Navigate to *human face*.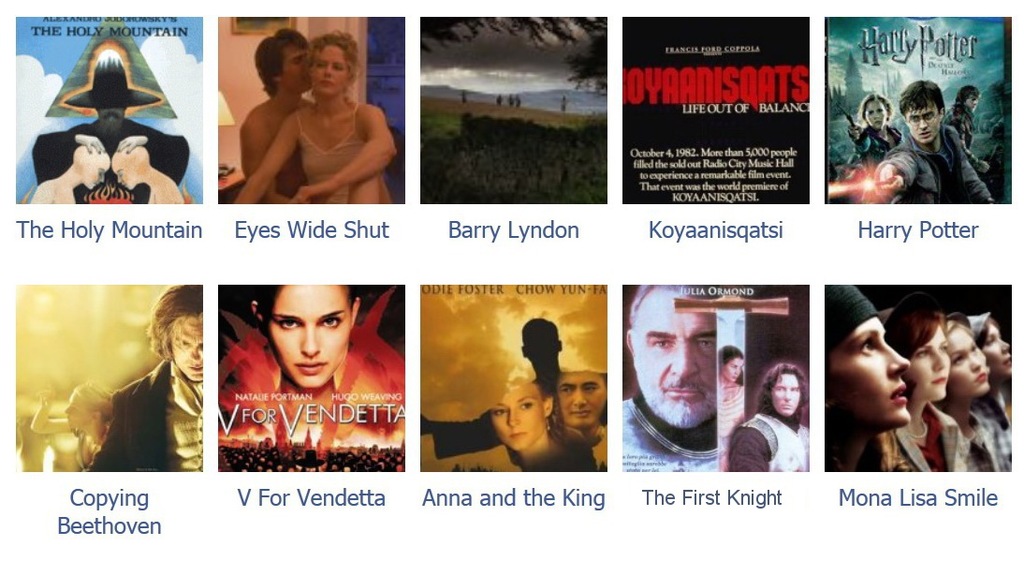
Navigation target: (987, 318, 1012, 373).
